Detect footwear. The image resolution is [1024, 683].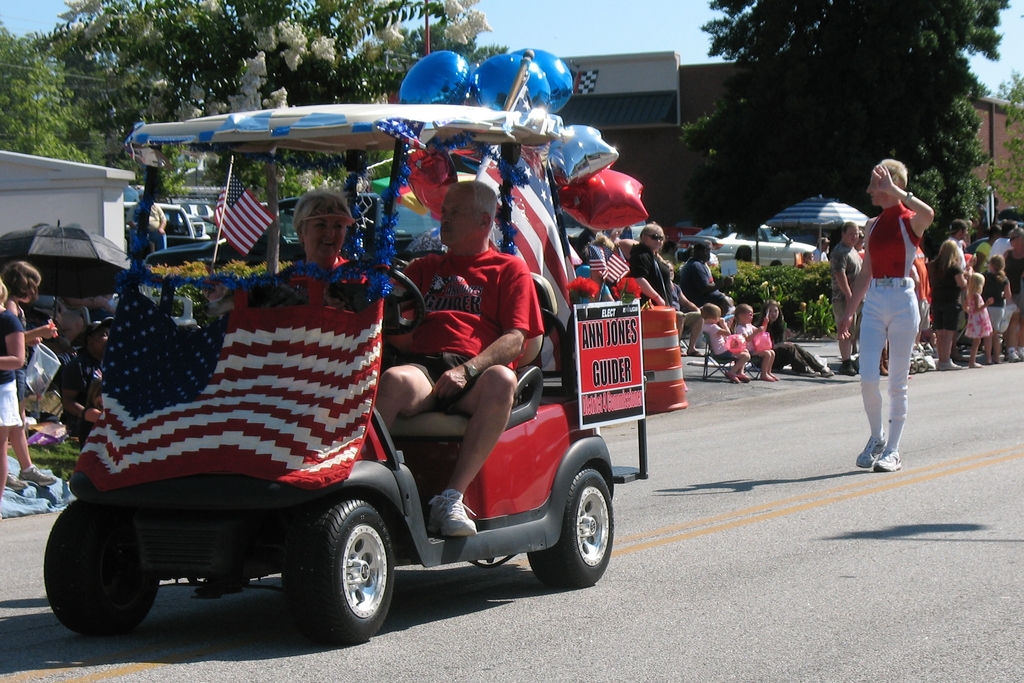
17 463 57 484.
